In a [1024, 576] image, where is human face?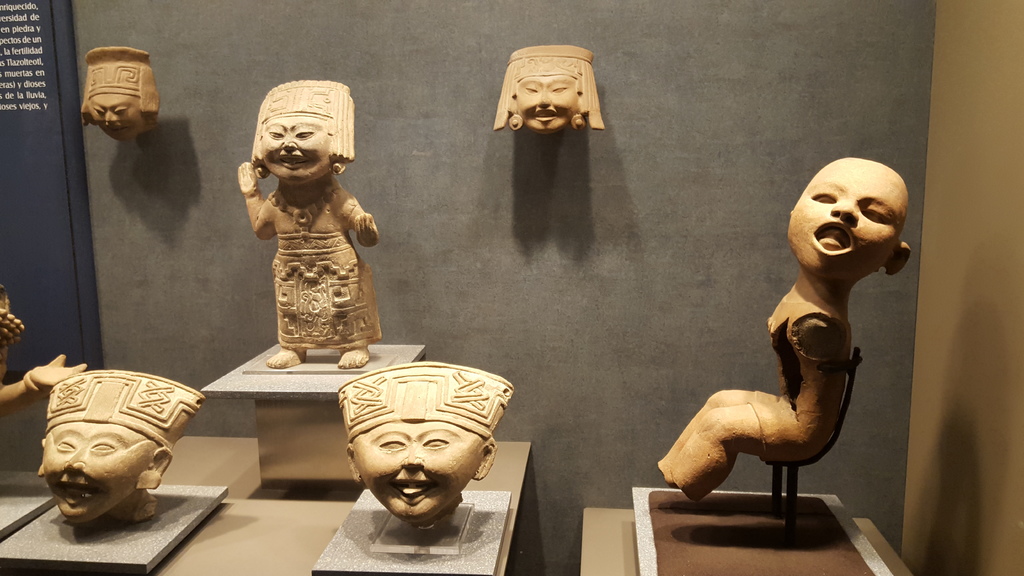
[89, 93, 144, 141].
